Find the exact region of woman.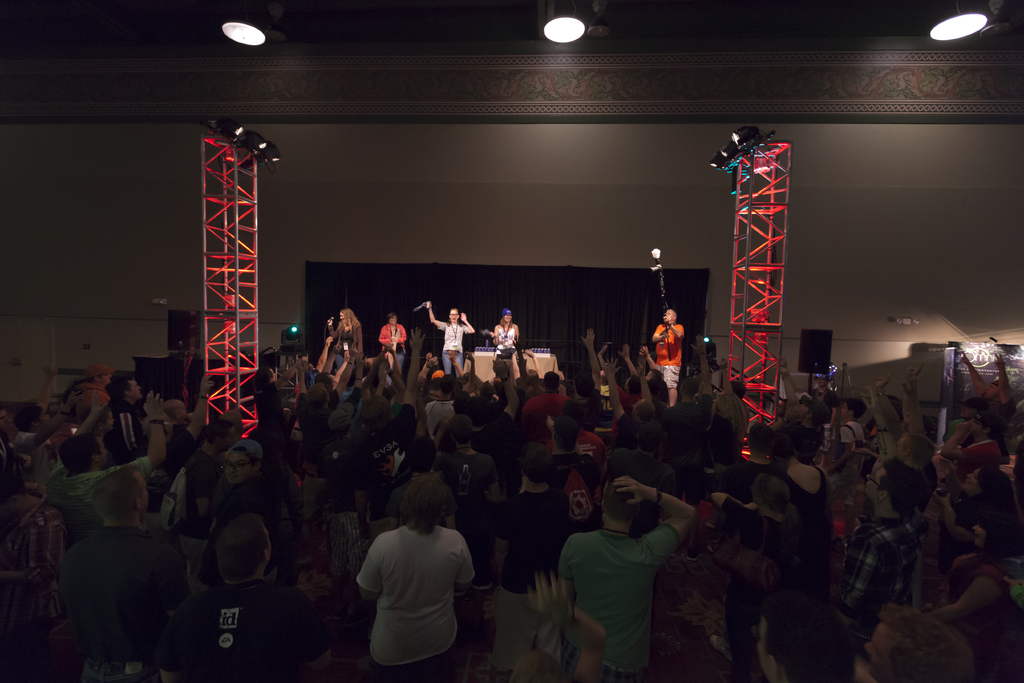
Exact region: l=323, t=309, r=363, b=372.
